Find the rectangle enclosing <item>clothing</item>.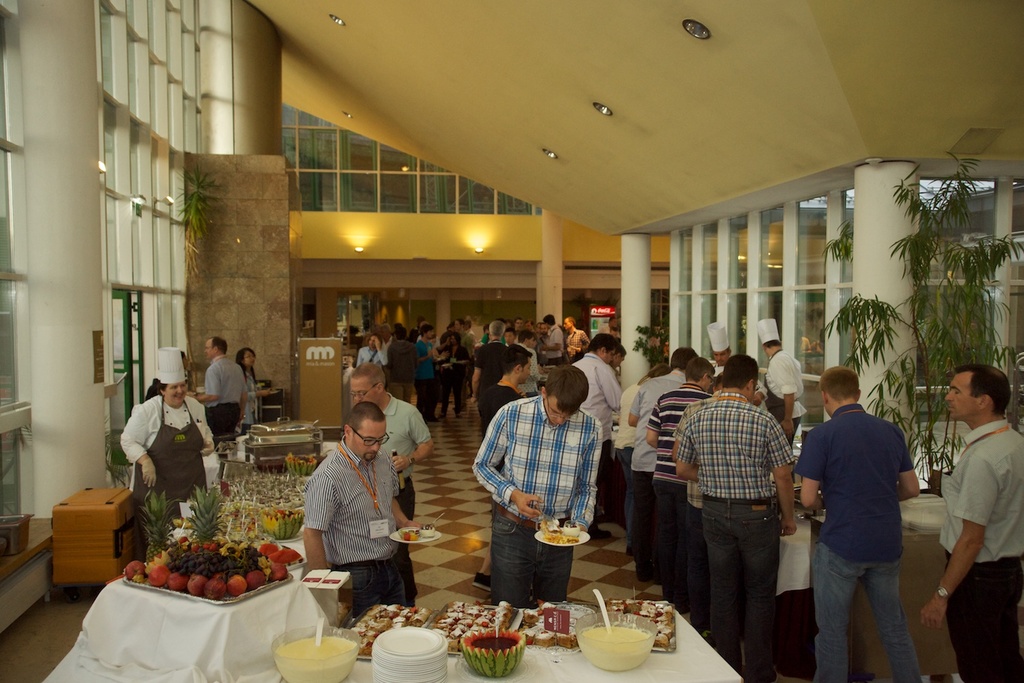
579:350:631:475.
